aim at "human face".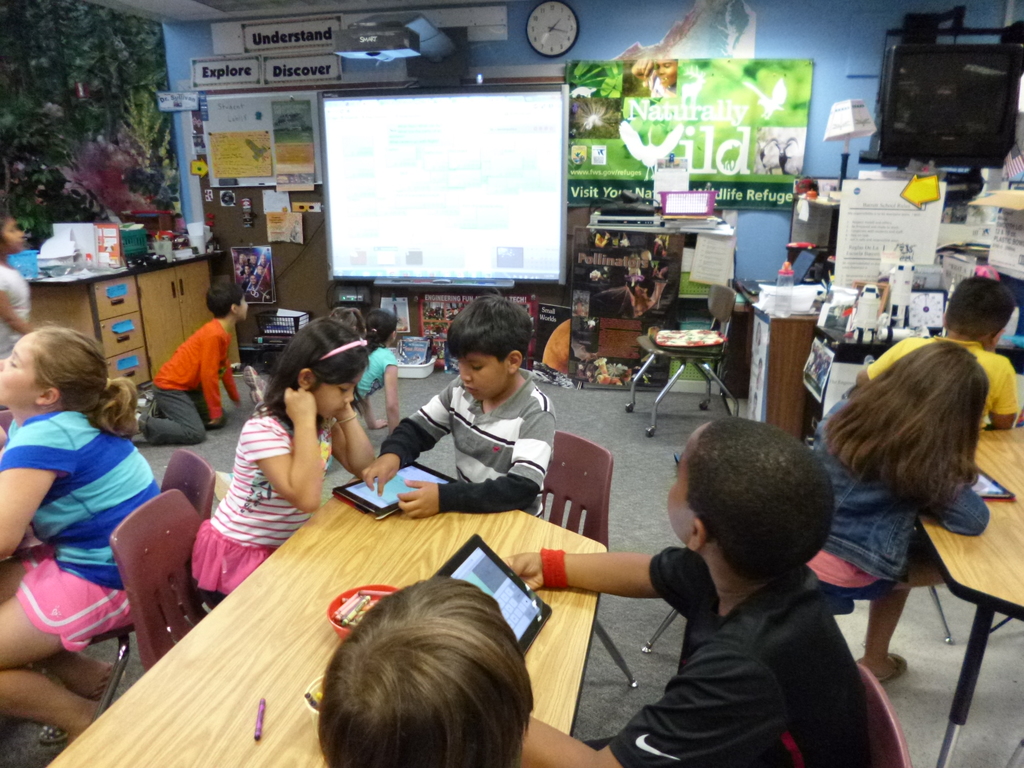
Aimed at rect(460, 353, 504, 401).
